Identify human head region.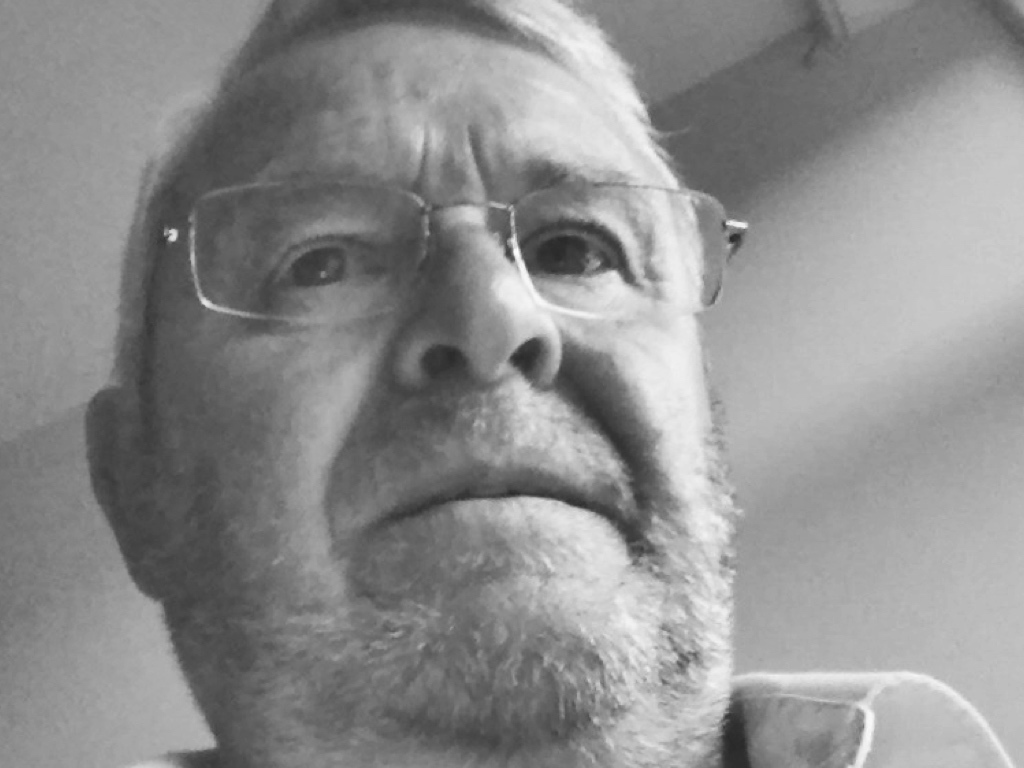
Region: detection(79, 0, 756, 766).
